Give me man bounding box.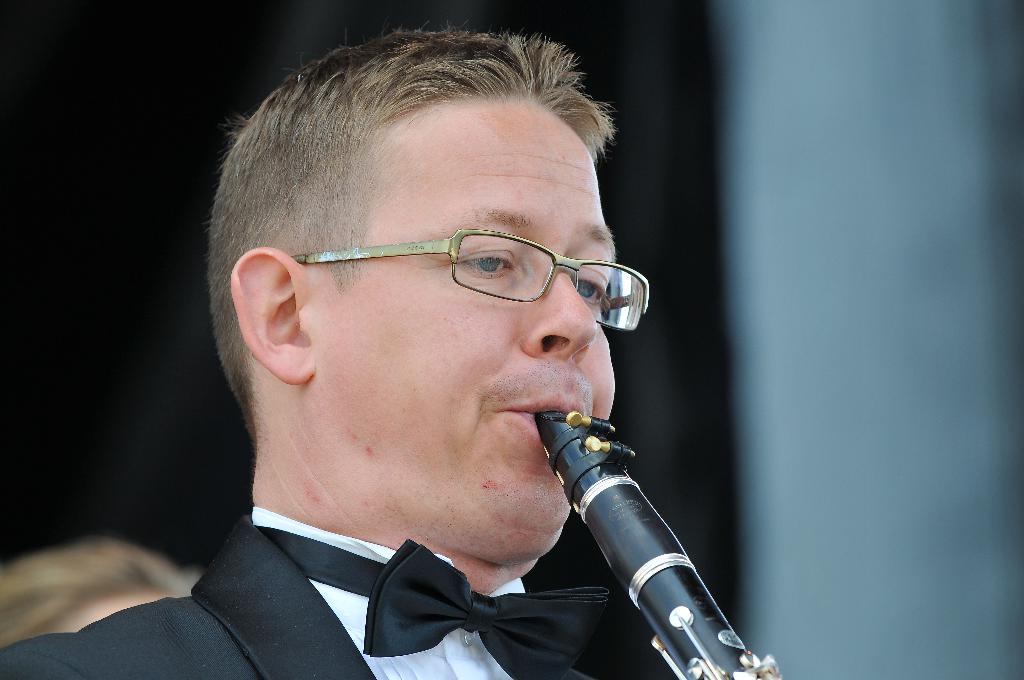
l=72, t=47, r=819, b=678.
